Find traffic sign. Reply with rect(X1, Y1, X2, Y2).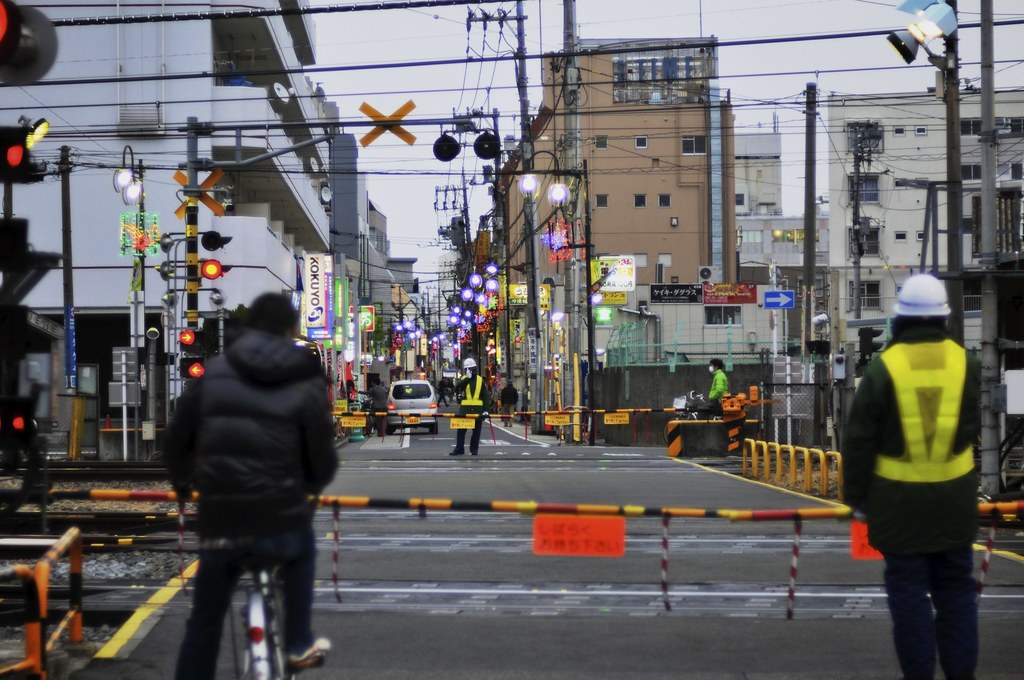
rect(199, 231, 221, 253).
